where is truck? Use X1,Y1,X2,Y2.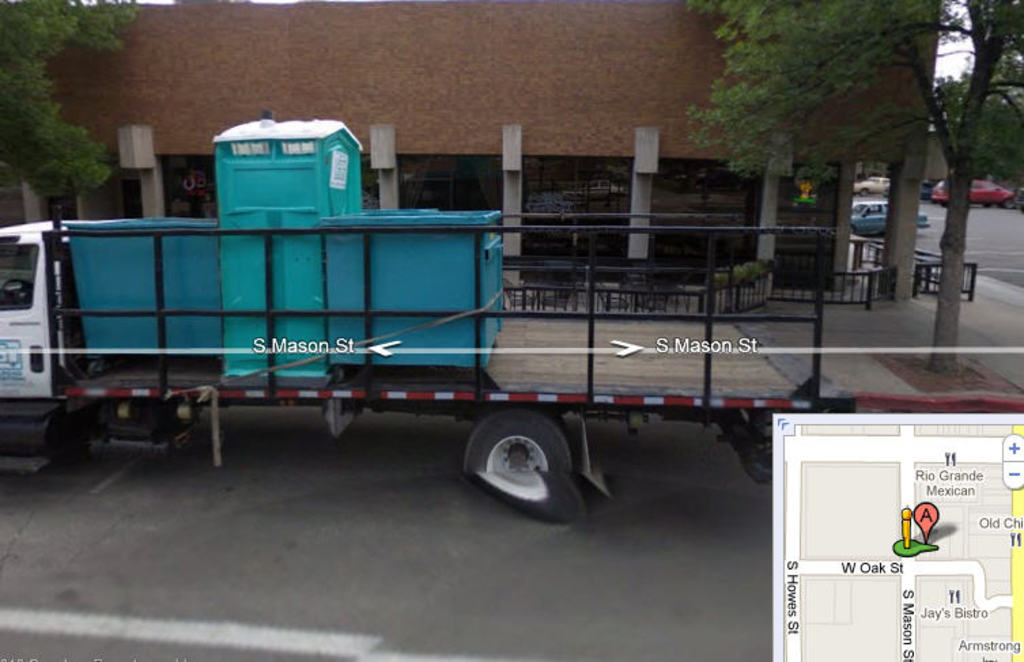
0,207,866,523.
